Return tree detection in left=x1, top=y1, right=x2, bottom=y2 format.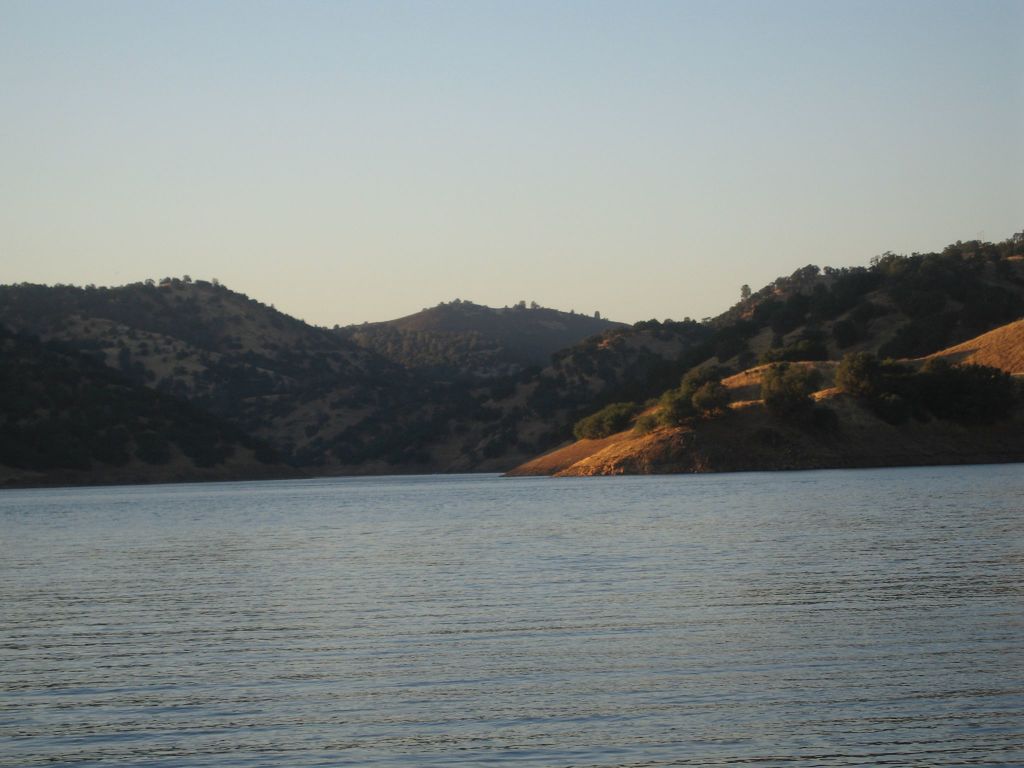
left=755, top=362, right=828, bottom=419.
